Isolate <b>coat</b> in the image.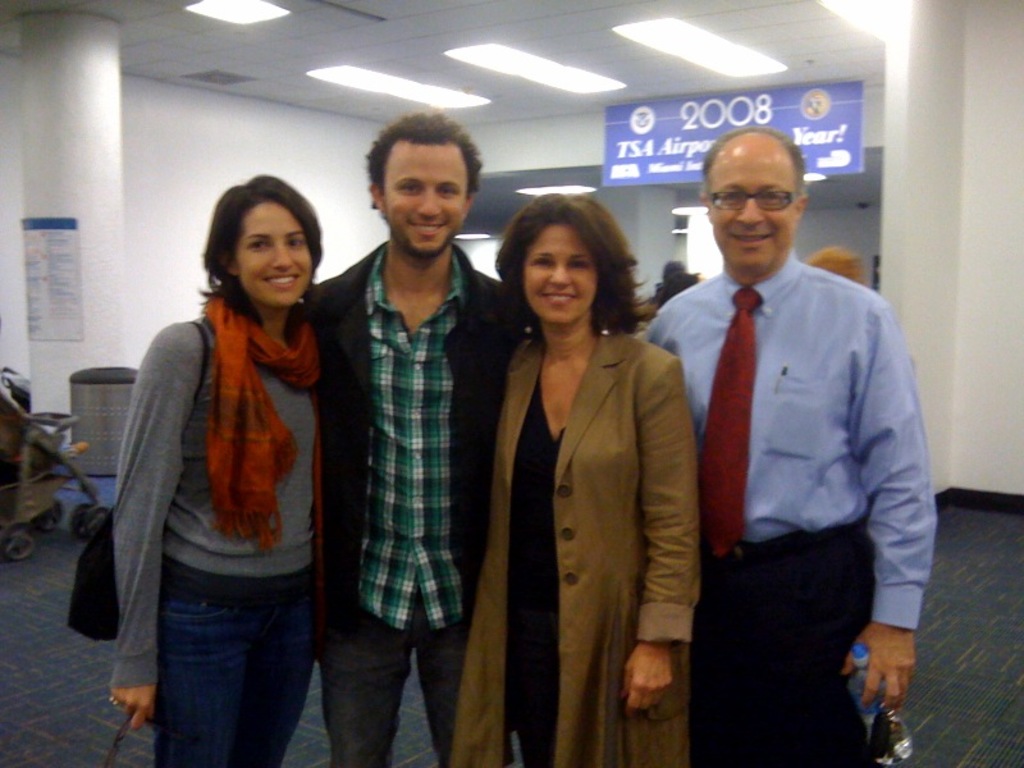
Isolated region: (486, 248, 685, 716).
